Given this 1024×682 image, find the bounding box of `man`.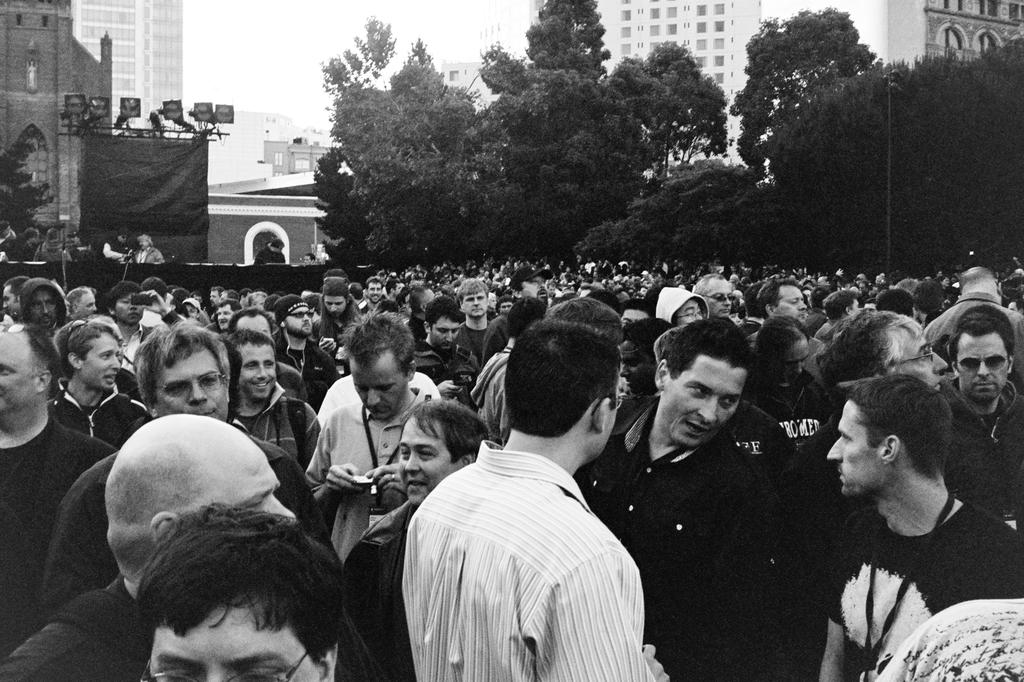
box=[383, 312, 667, 681].
